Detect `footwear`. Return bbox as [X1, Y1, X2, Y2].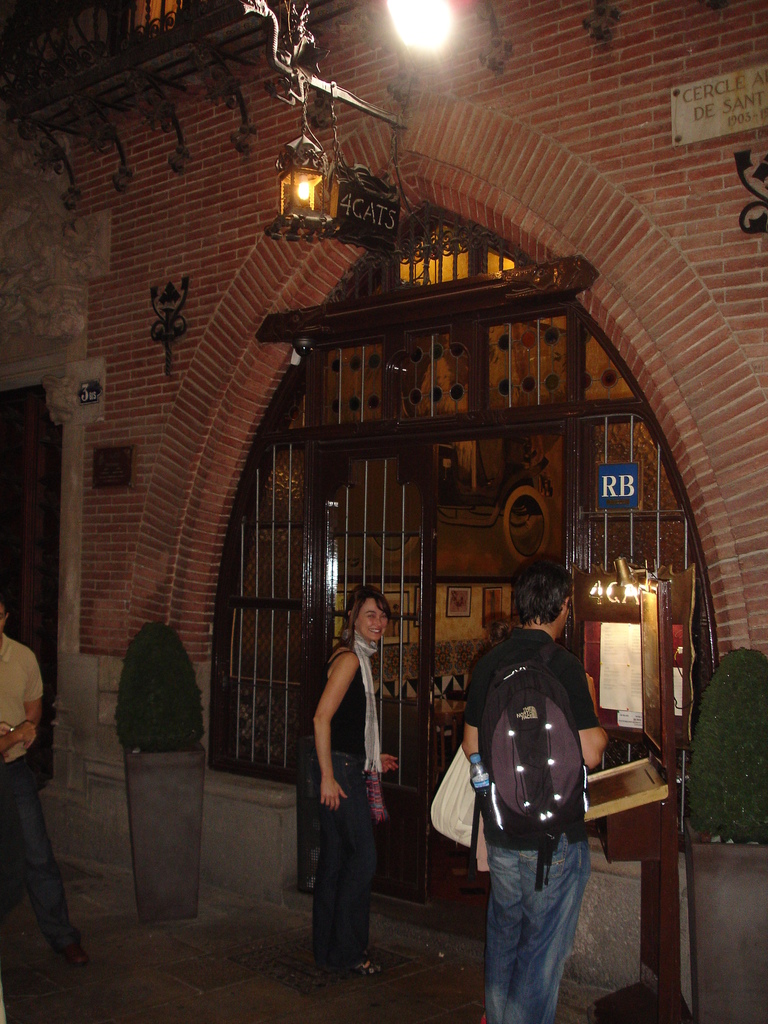
[340, 951, 385, 981].
